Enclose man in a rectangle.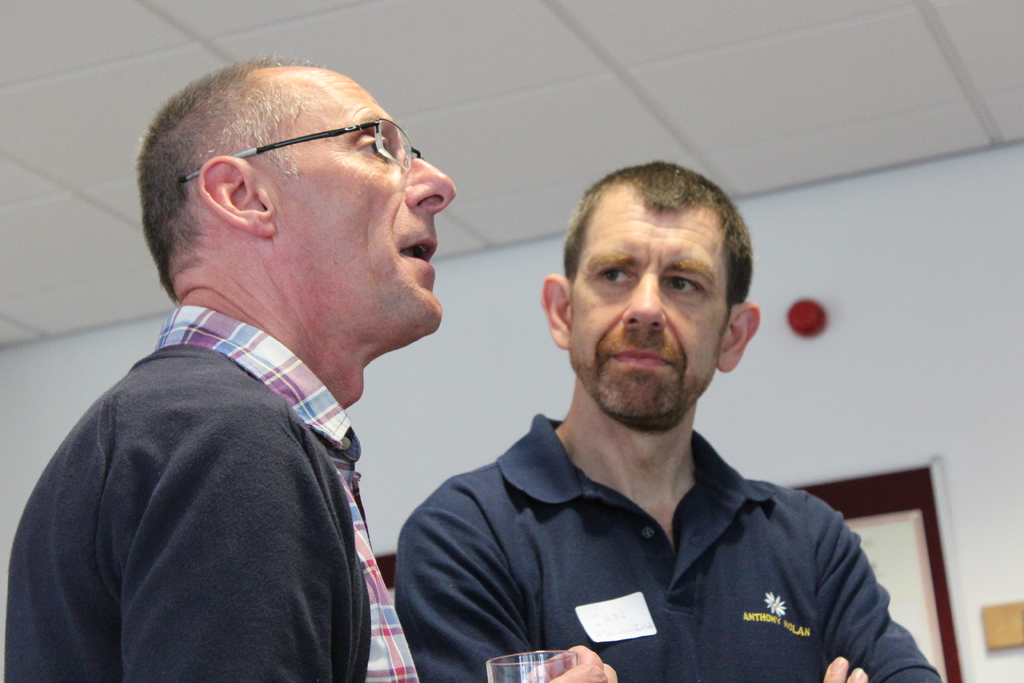
(left=6, top=56, right=613, bottom=682).
